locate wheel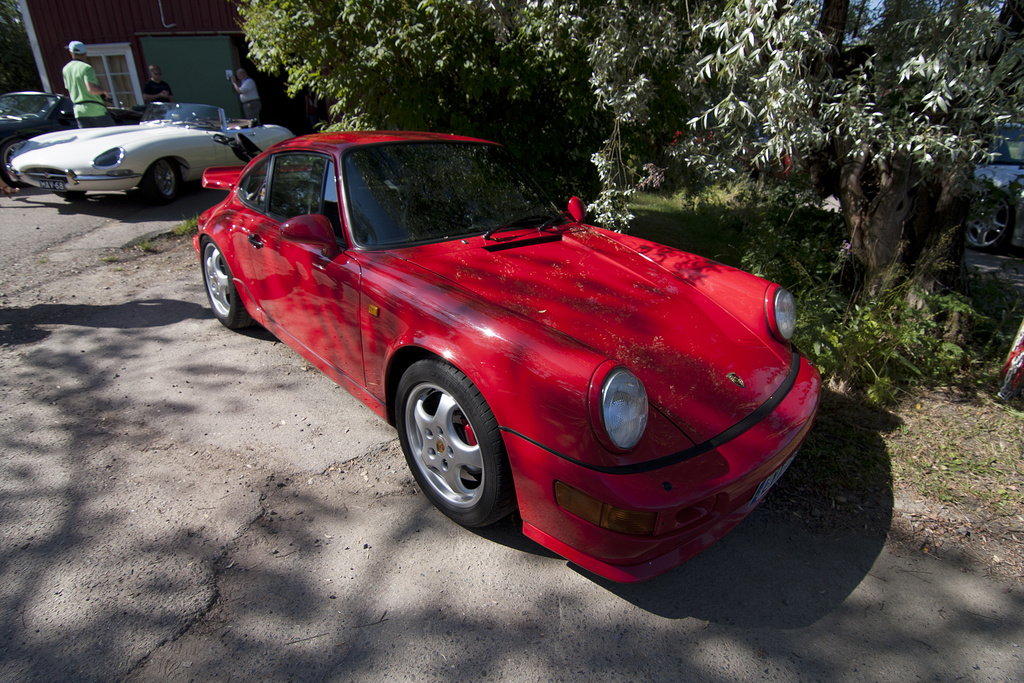
BBox(964, 192, 1014, 251)
